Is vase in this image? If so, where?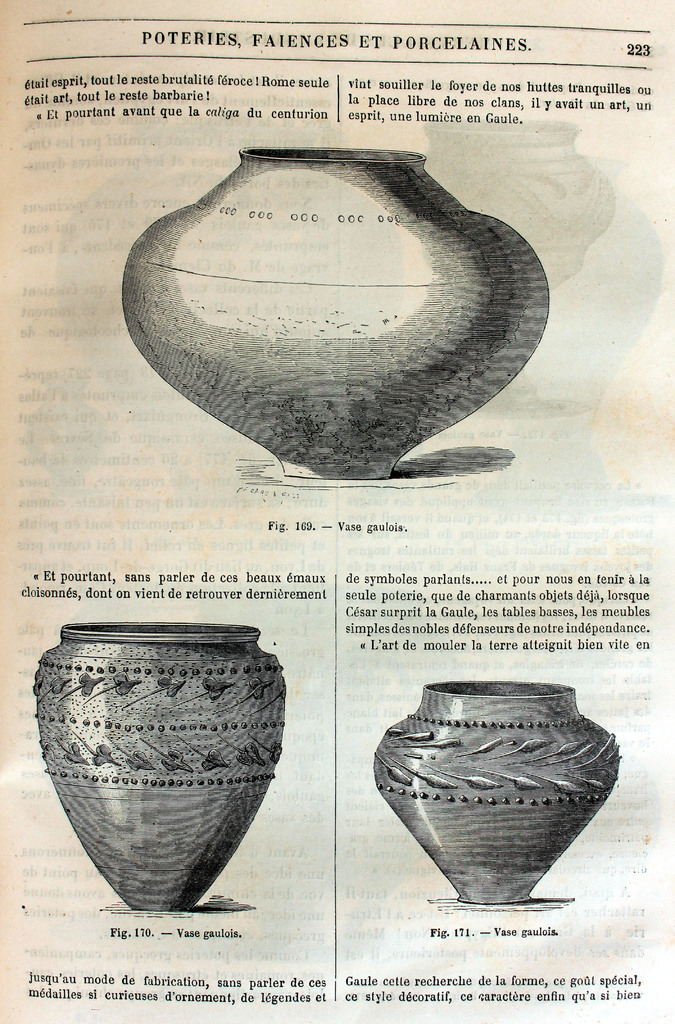
Yes, at region(39, 625, 286, 917).
